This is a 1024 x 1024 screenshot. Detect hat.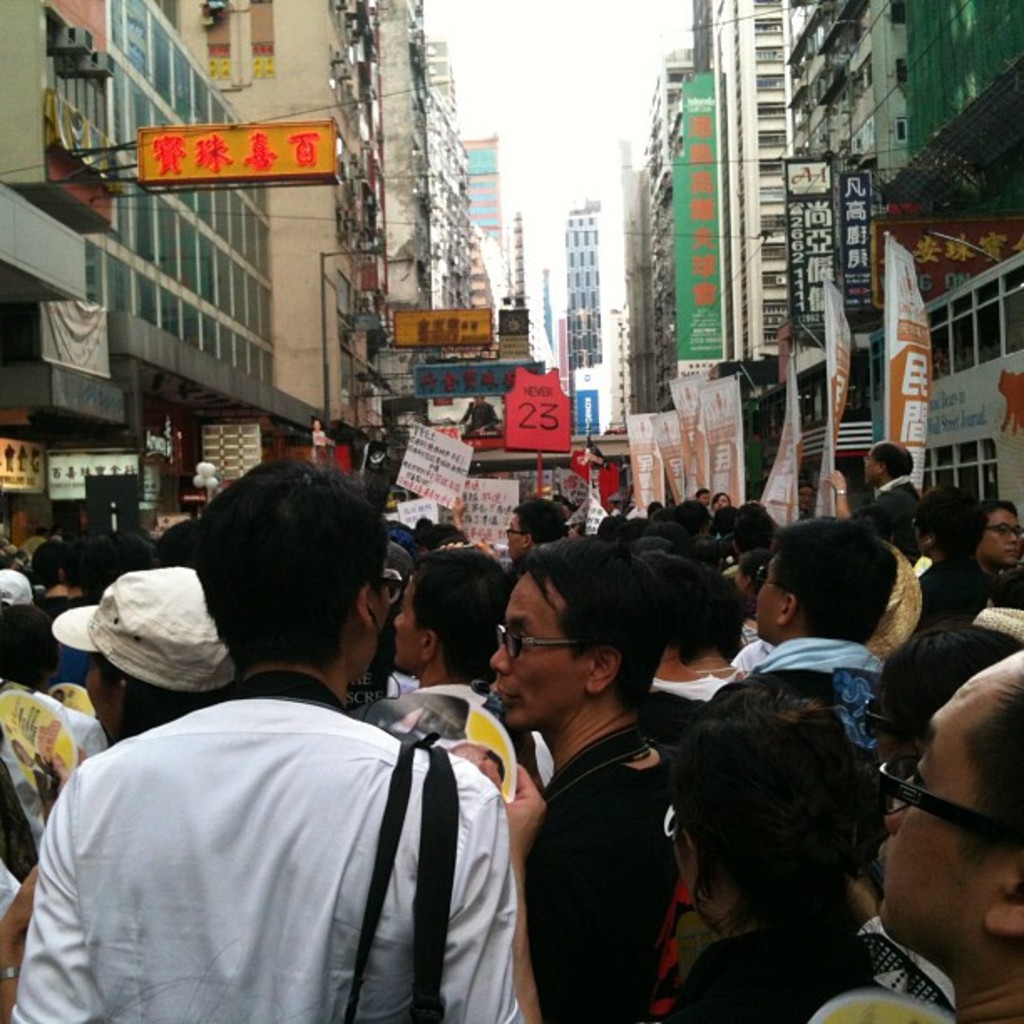
box(880, 540, 934, 653).
